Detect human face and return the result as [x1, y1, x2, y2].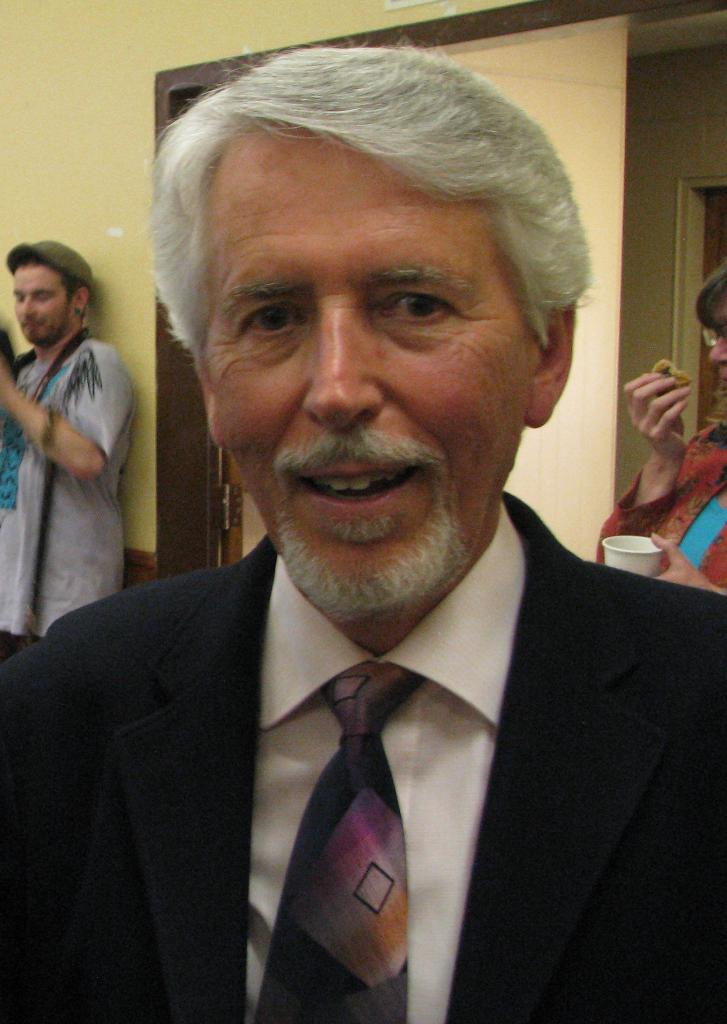
[13, 260, 80, 353].
